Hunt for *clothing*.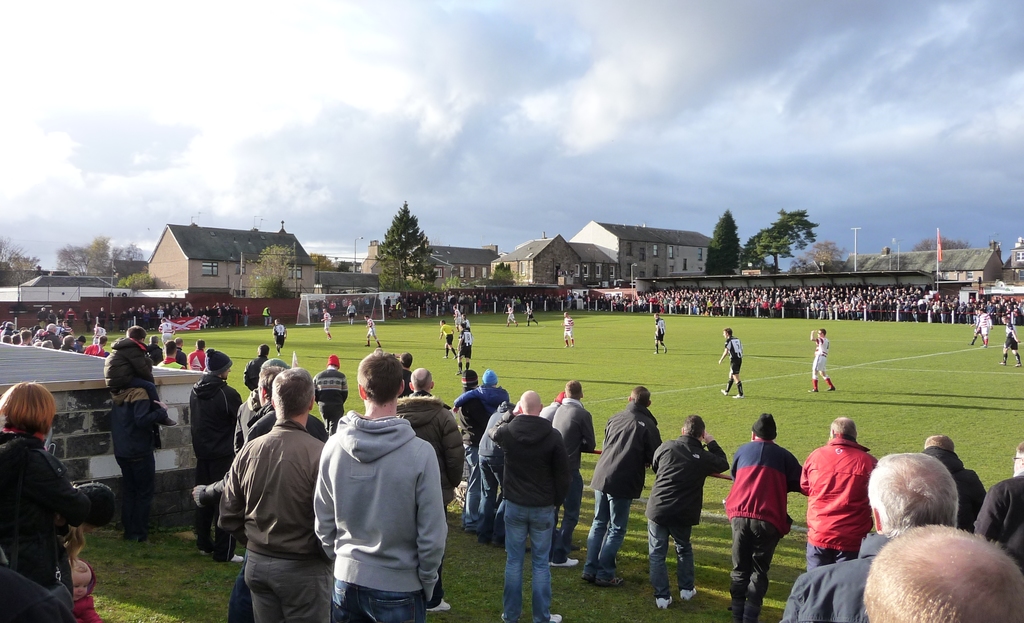
Hunted down at bbox=(460, 330, 472, 355).
